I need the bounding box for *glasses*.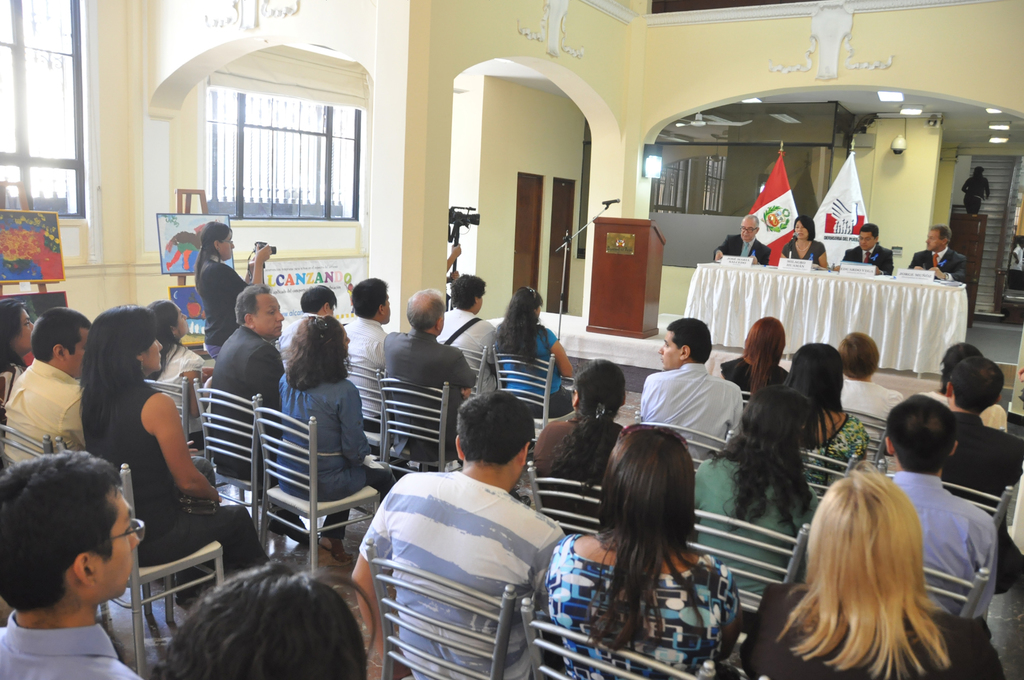
Here it is: {"left": 111, "top": 515, "right": 148, "bottom": 543}.
